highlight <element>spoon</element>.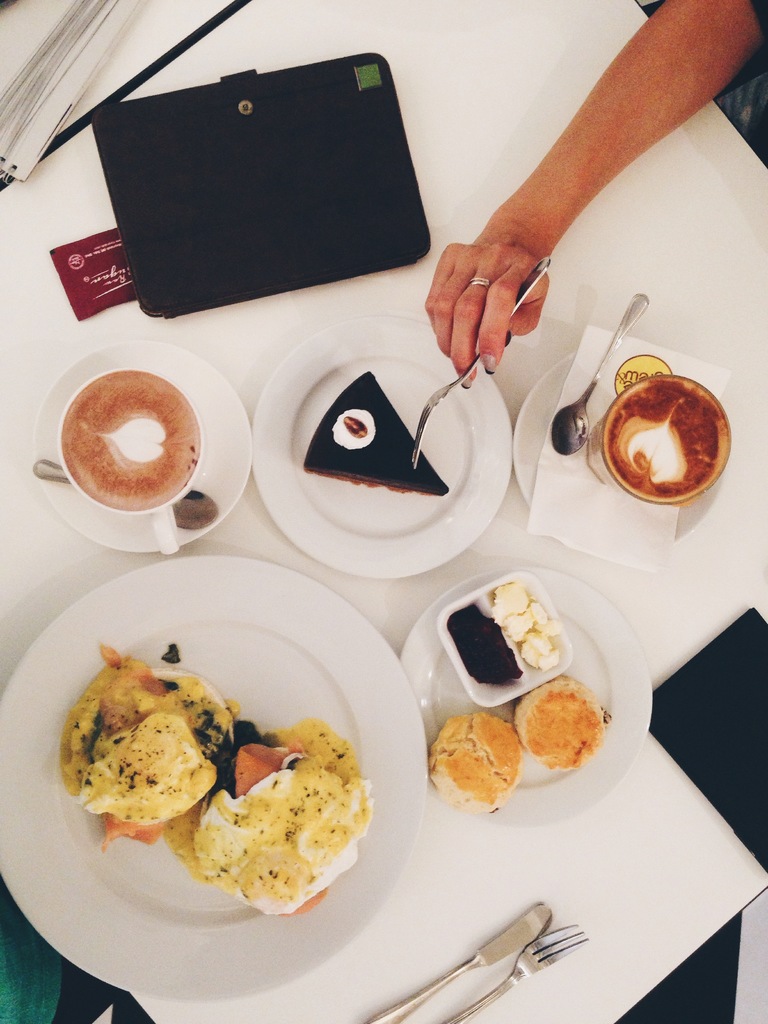
Highlighted region: rect(33, 461, 221, 529).
